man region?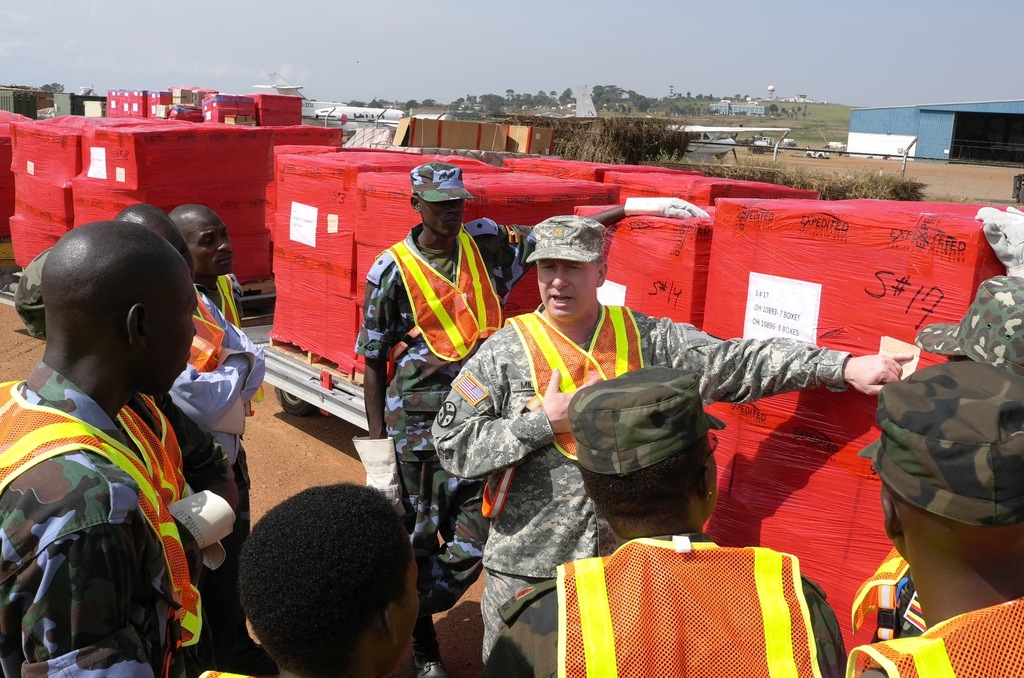
120:200:262:677
